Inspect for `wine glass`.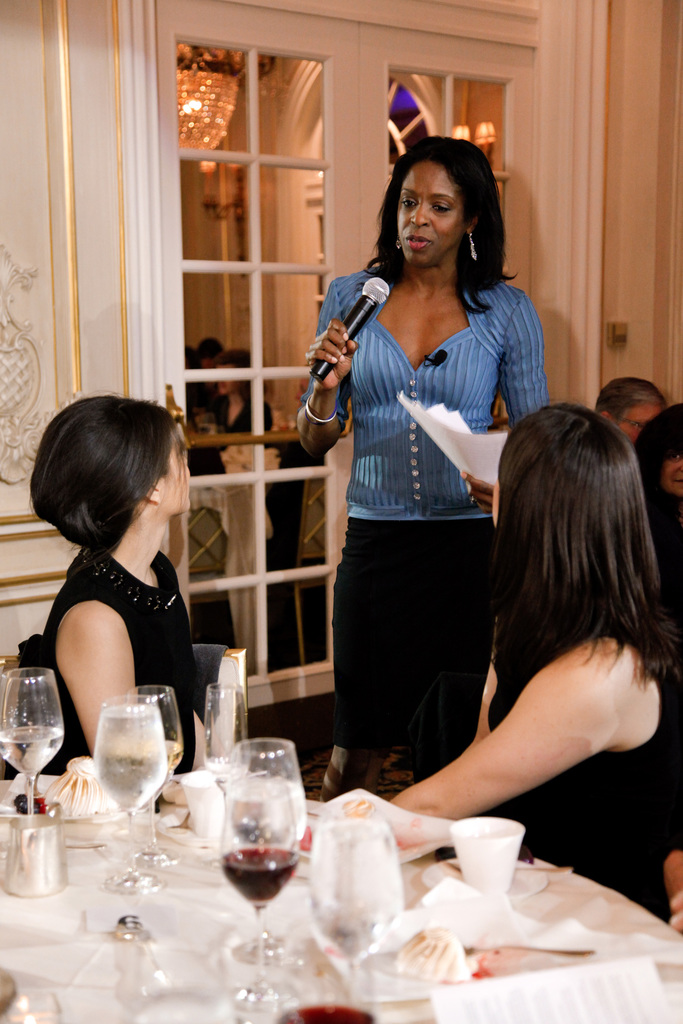
Inspection: rect(222, 788, 304, 1021).
